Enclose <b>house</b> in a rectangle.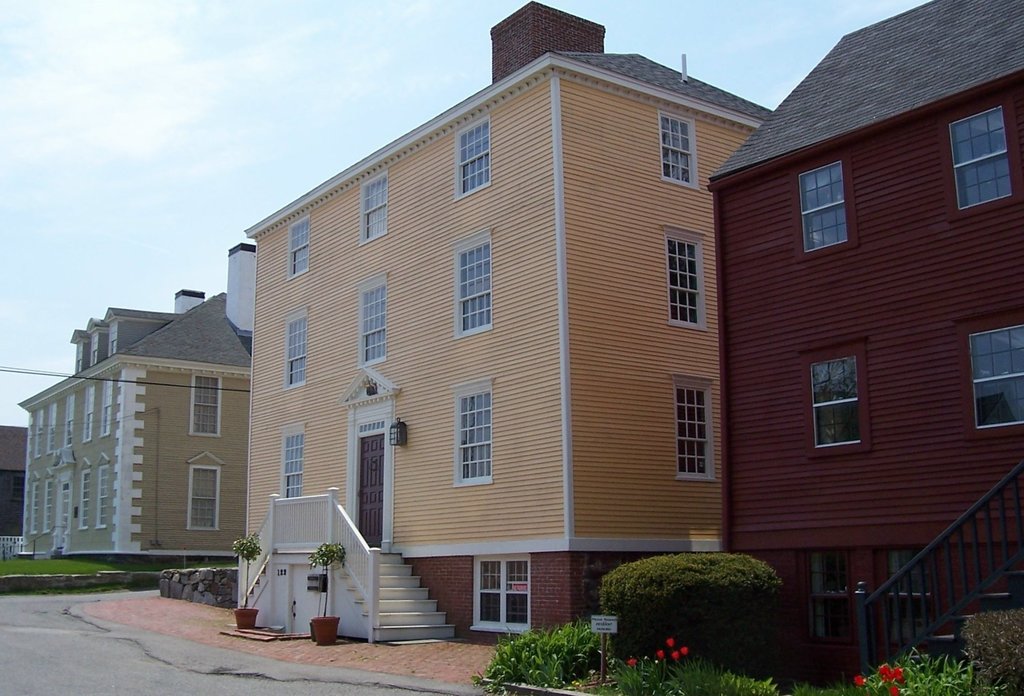
bbox=(689, 0, 1014, 626).
